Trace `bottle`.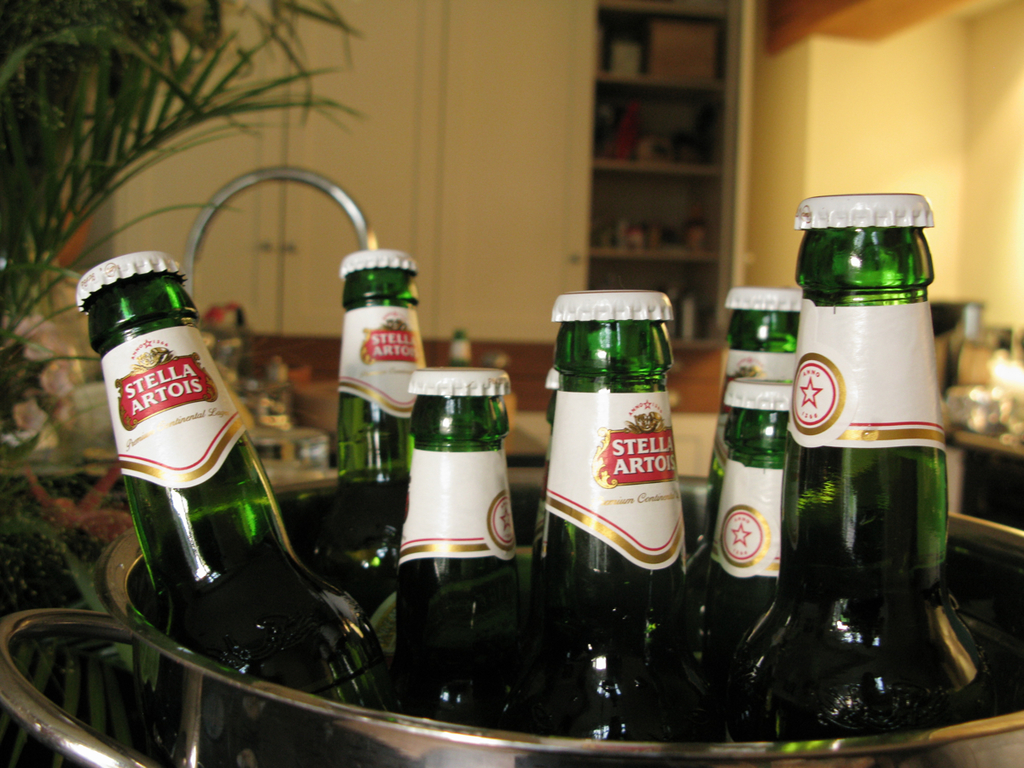
Traced to (x1=547, y1=276, x2=724, y2=754).
